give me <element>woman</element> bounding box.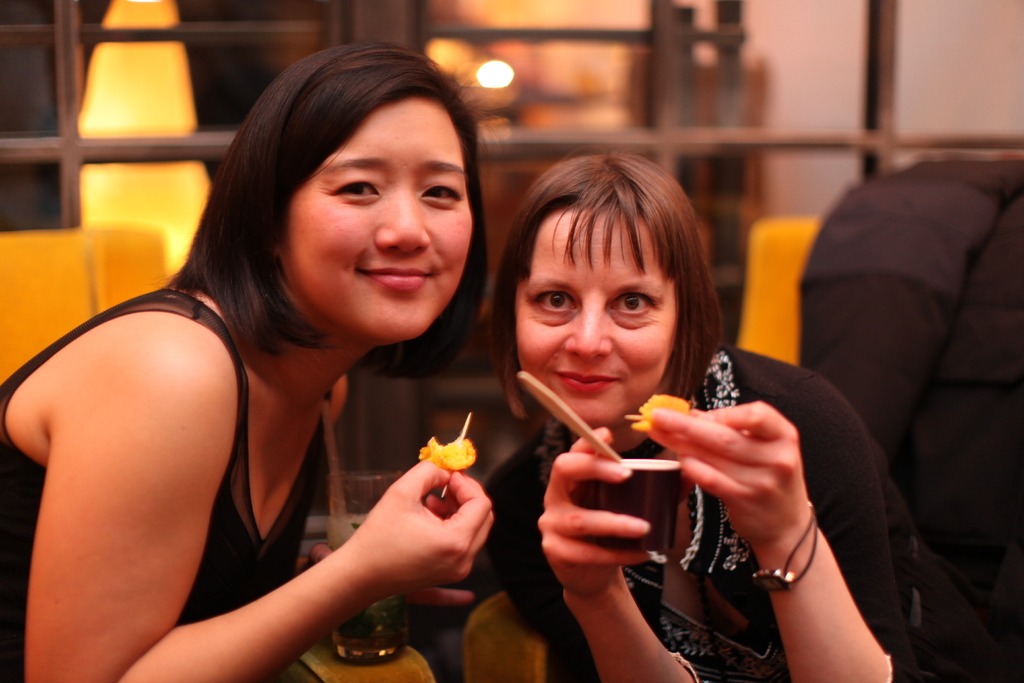
475 143 917 682.
